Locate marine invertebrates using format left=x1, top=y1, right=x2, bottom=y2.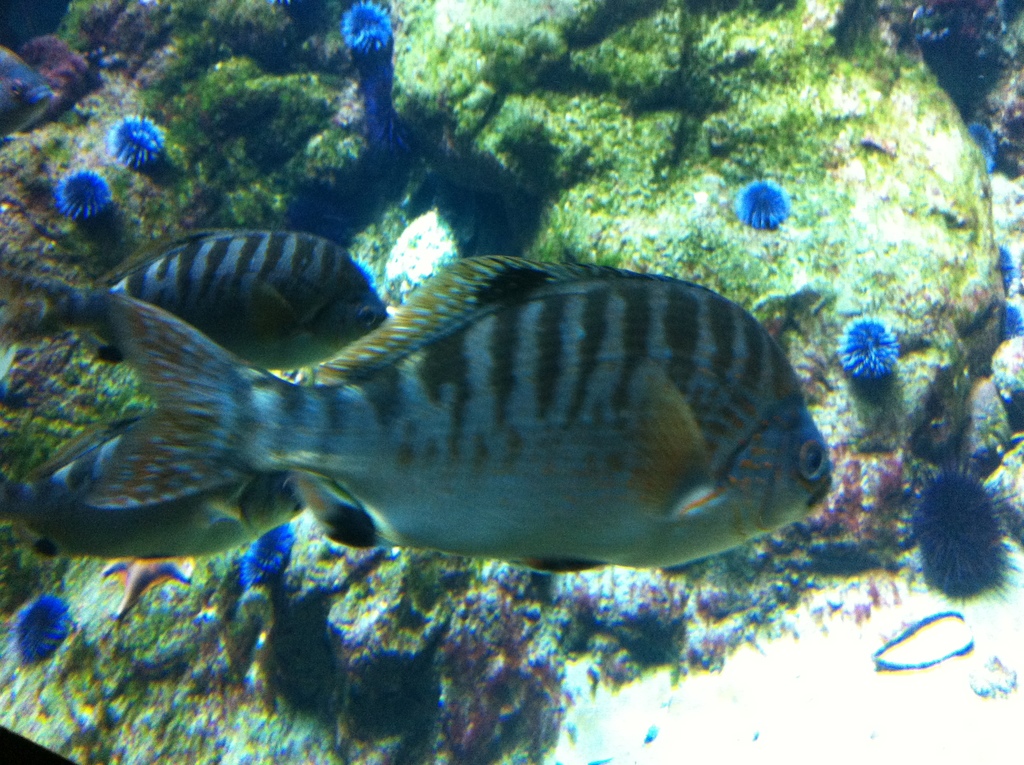
left=964, top=115, right=1001, bottom=188.
